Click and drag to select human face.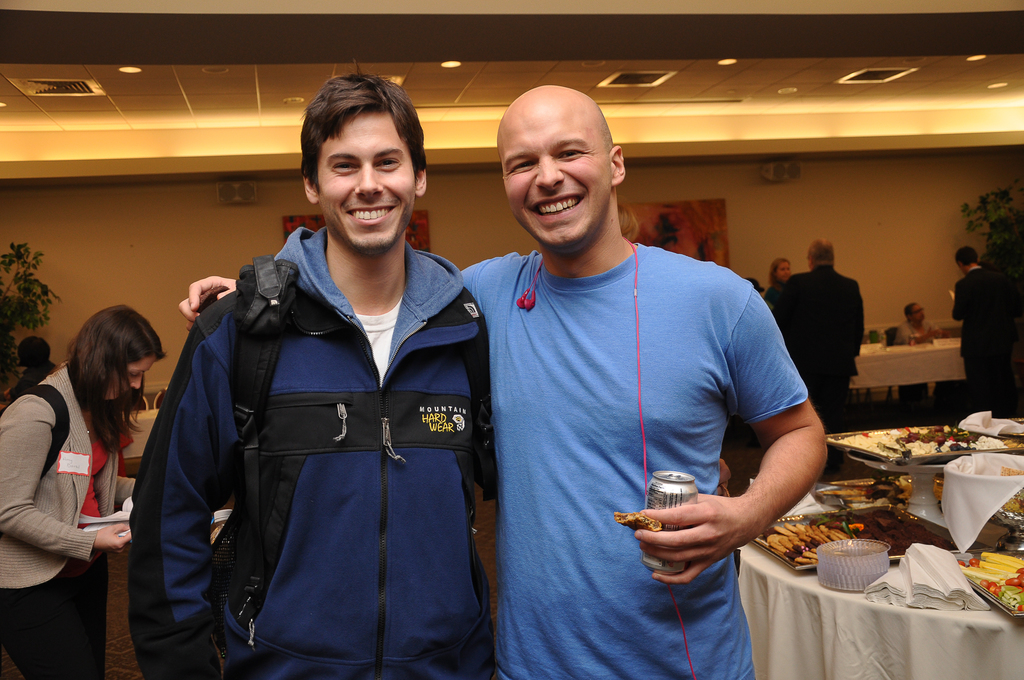
Selection: Rect(912, 304, 925, 321).
